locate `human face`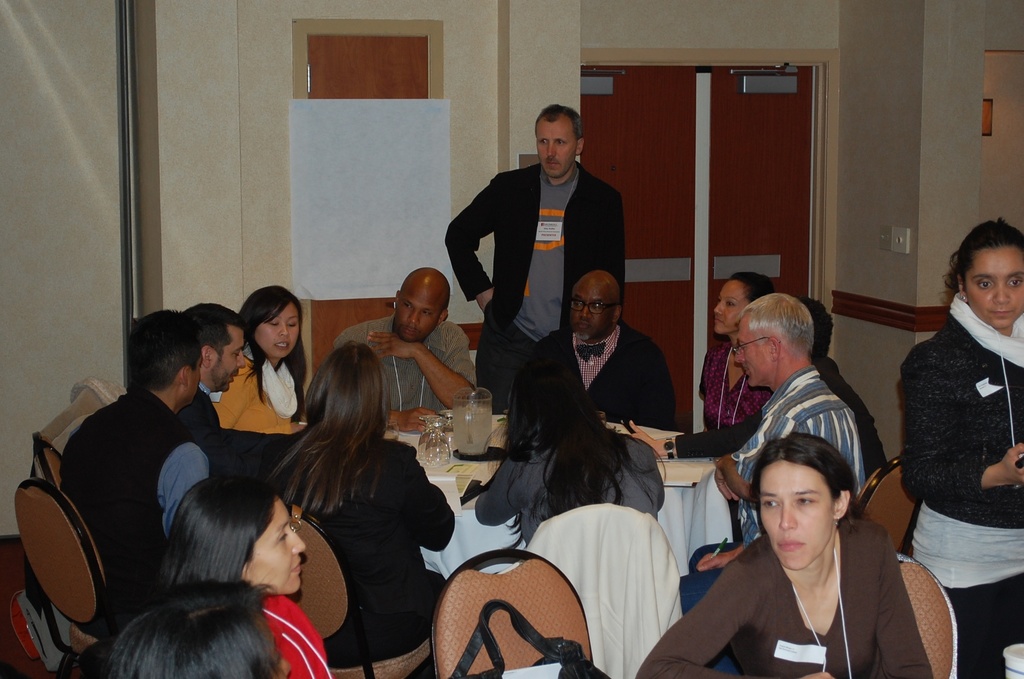
{"left": 570, "top": 283, "right": 609, "bottom": 342}
